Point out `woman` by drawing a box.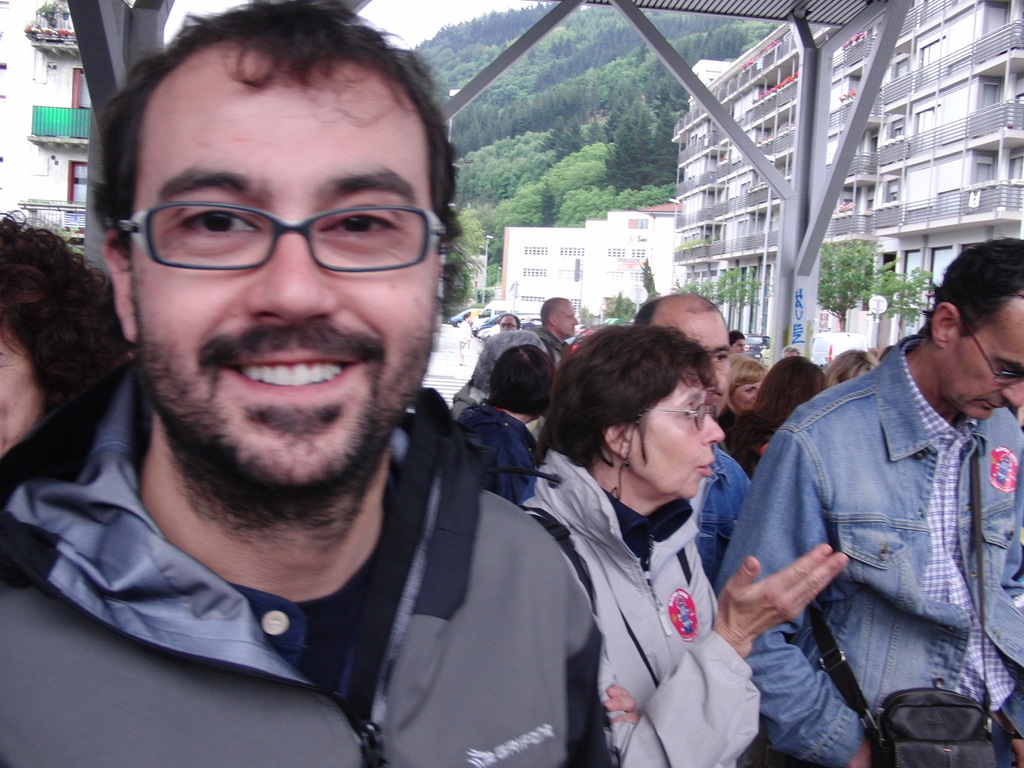
region(715, 353, 768, 431).
